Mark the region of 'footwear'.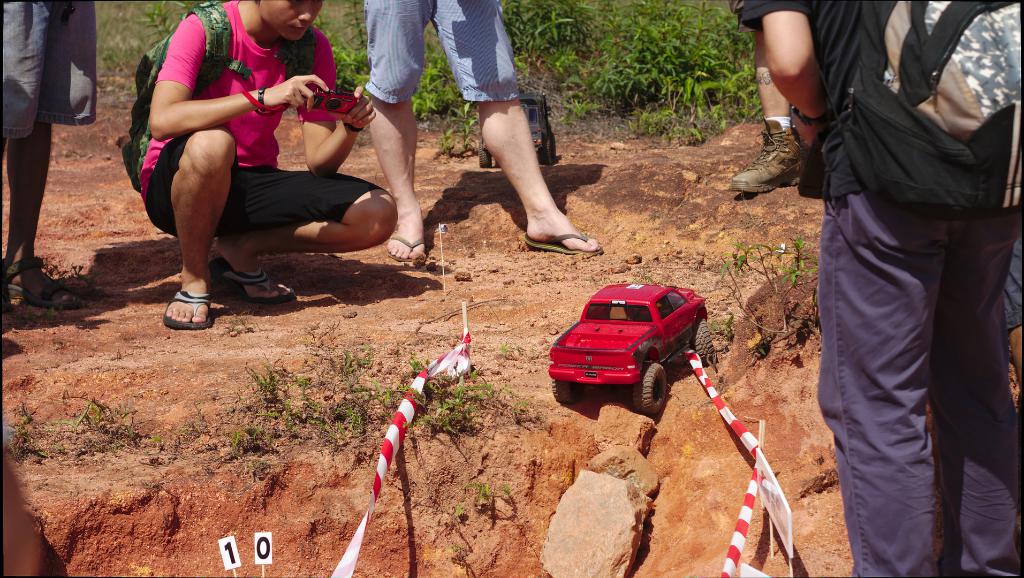
Region: detection(10, 259, 76, 307).
